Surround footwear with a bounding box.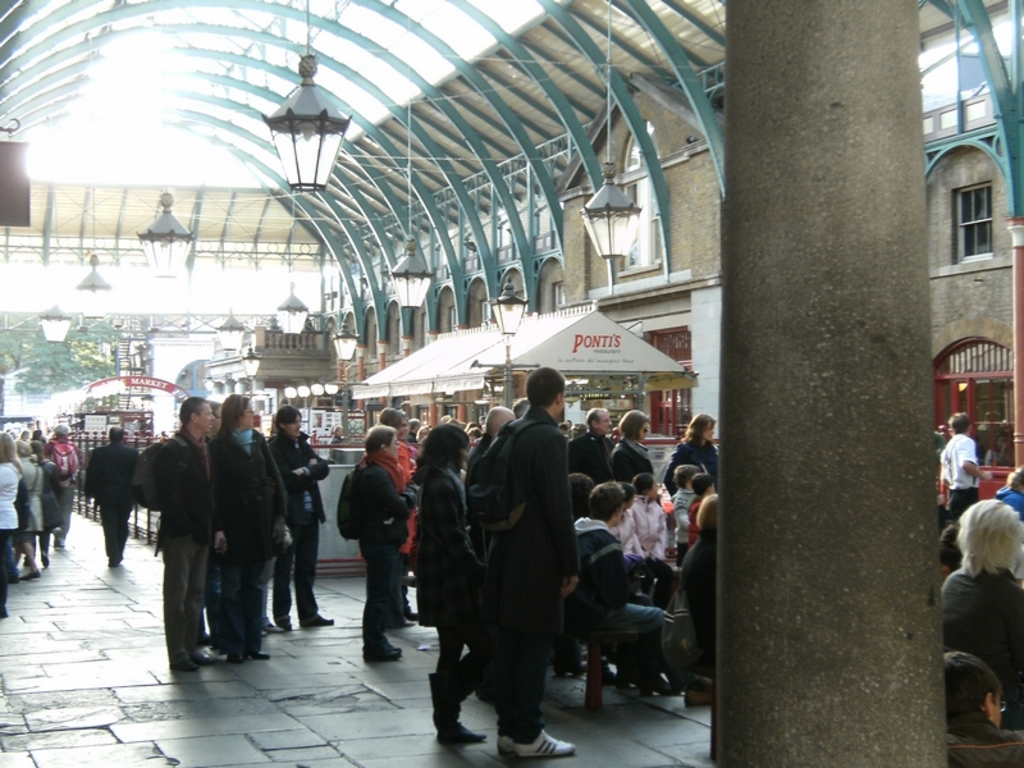
detection(164, 654, 202, 672).
